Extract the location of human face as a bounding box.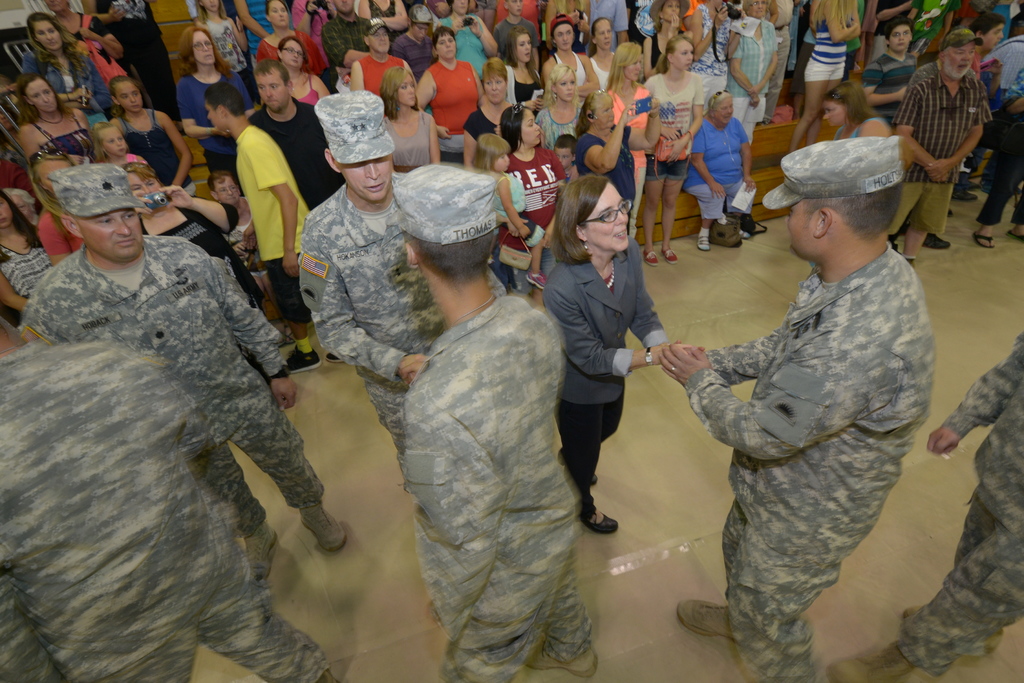
rect(555, 142, 575, 168).
